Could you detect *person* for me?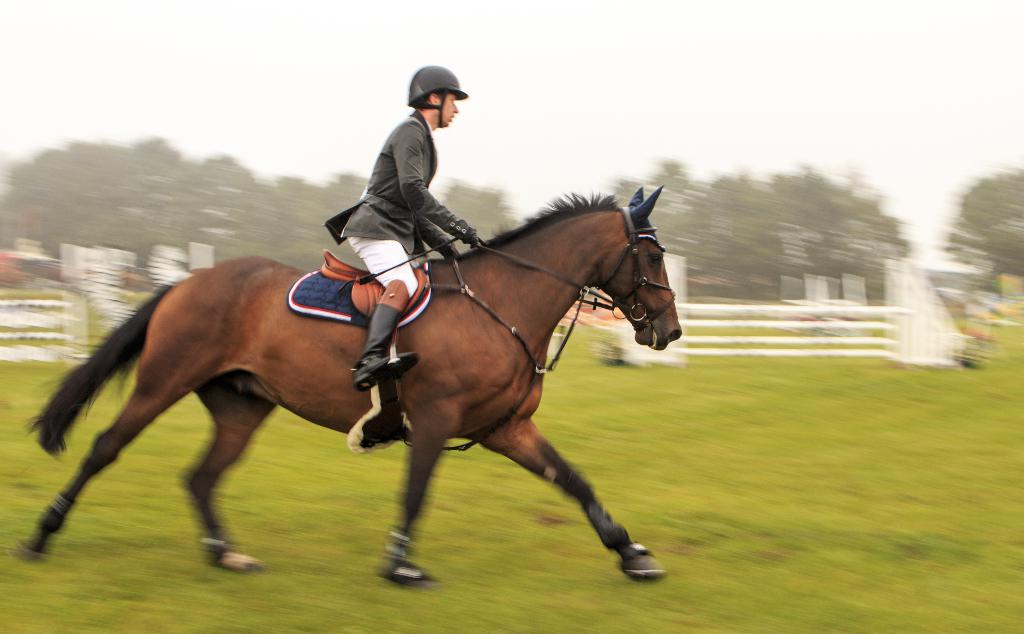
Detection result: [315, 60, 480, 389].
